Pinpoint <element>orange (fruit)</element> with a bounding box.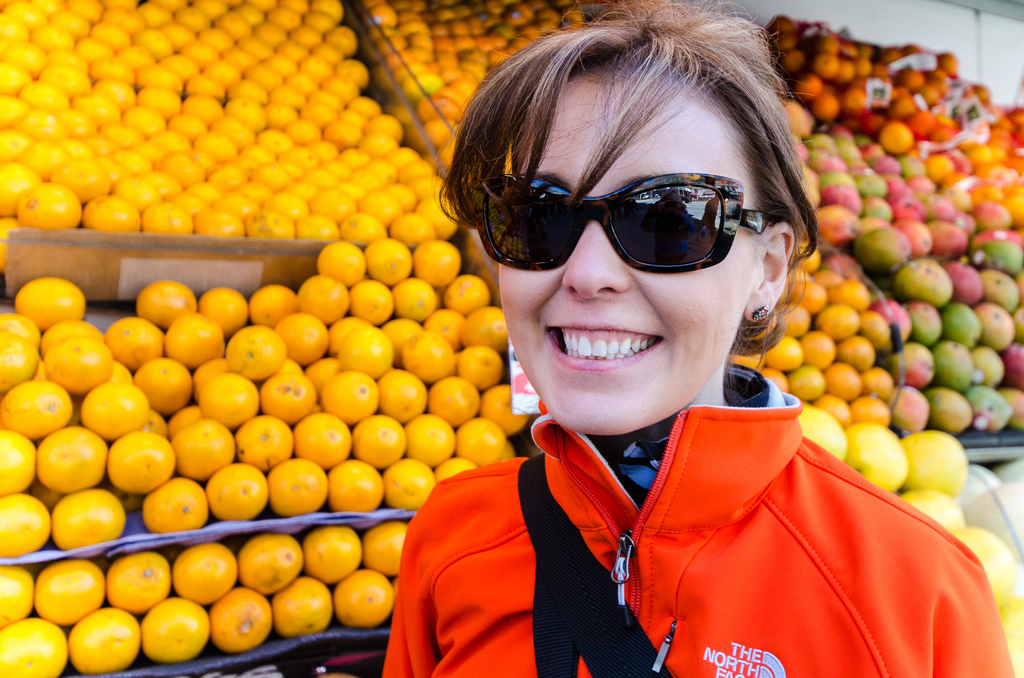
rect(259, 287, 299, 326).
